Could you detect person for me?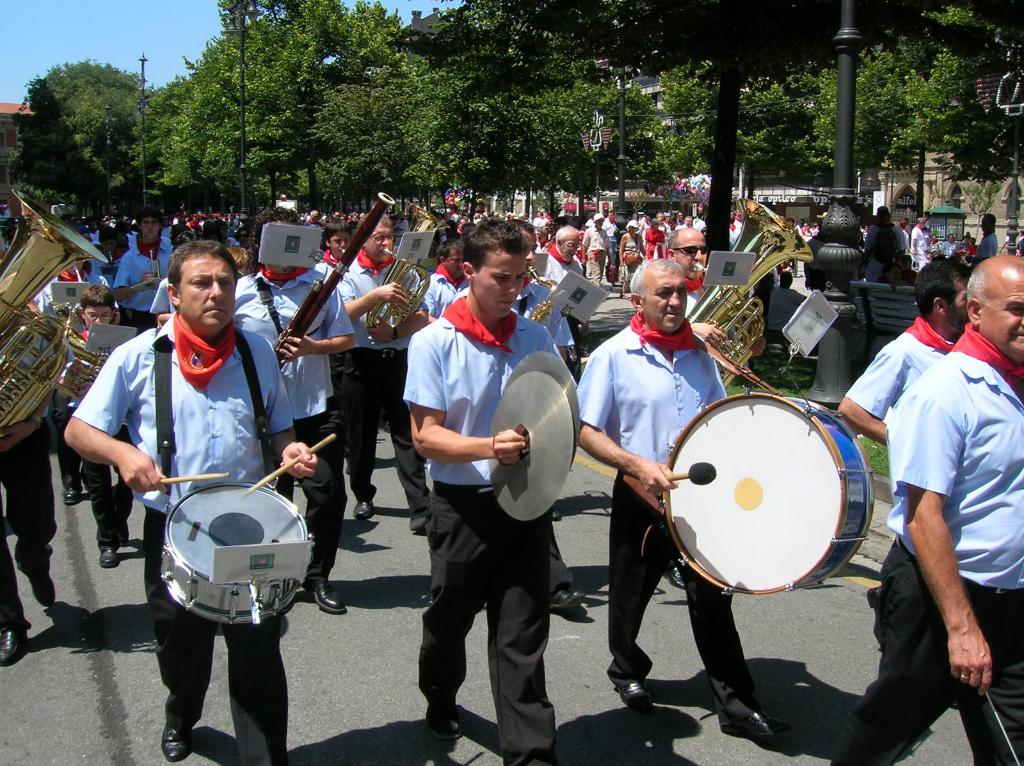
Detection result: l=826, t=251, r=1023, b=765.
